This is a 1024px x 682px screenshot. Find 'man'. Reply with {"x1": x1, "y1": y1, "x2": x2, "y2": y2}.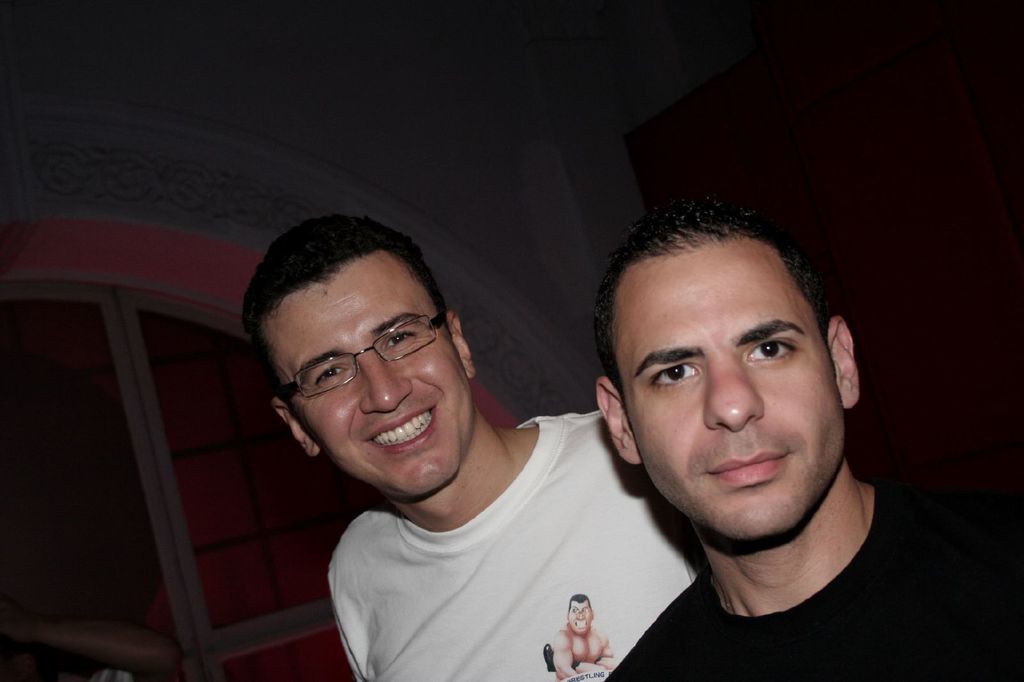
{"x1": 227, "y1": 204, "x2": 702, "y2": 681}.
